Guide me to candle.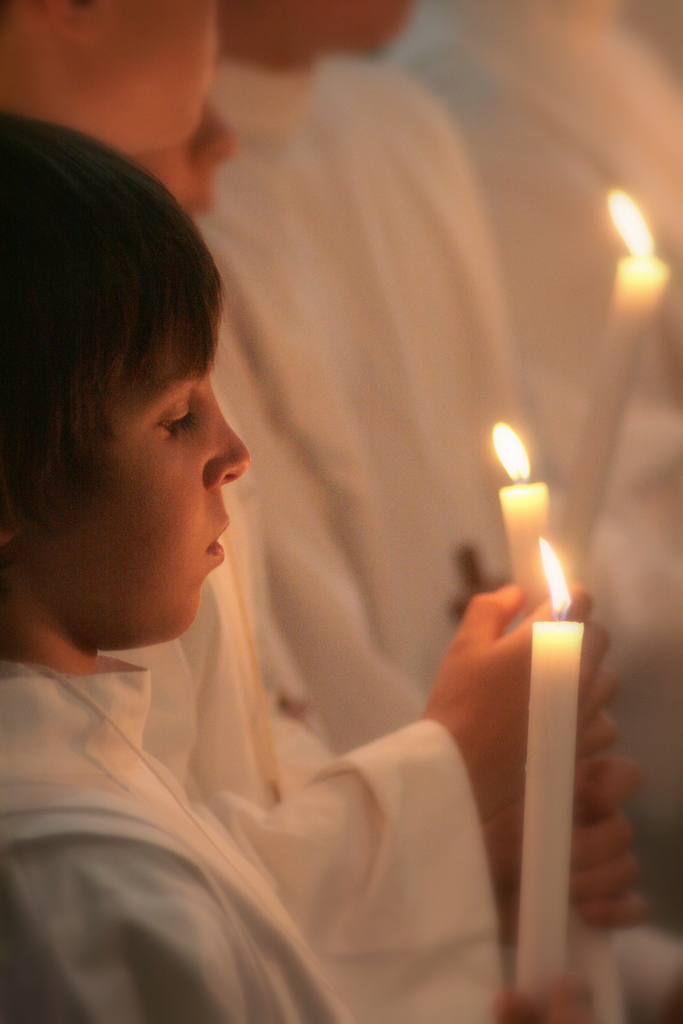
Guidance: box=[557, 188, 671, 588].
